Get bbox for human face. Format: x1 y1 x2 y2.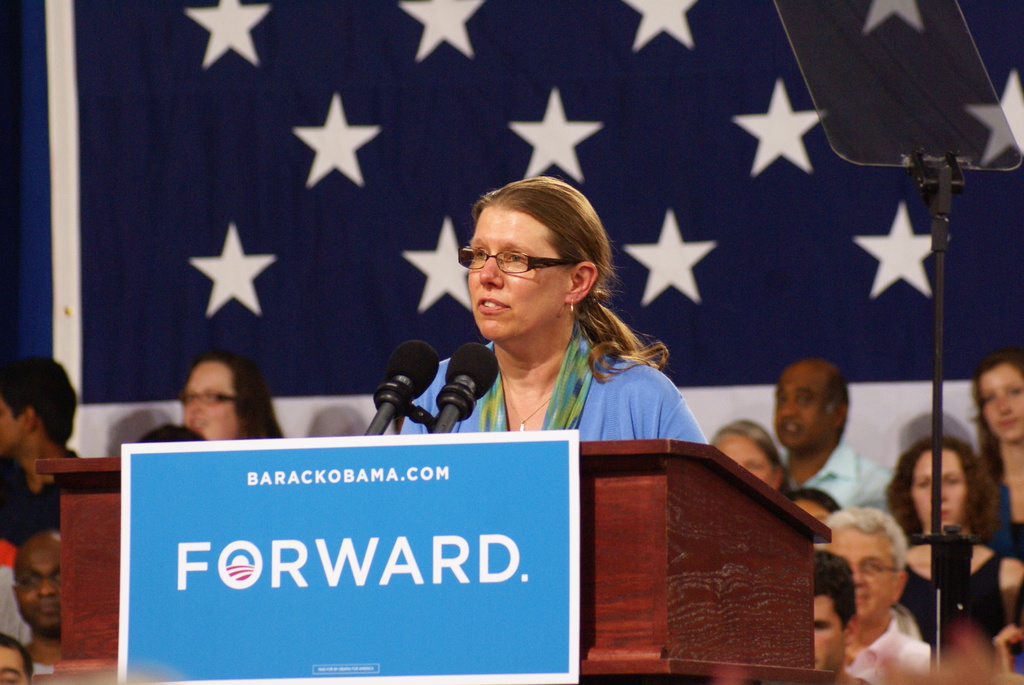
815 597 845 674.
